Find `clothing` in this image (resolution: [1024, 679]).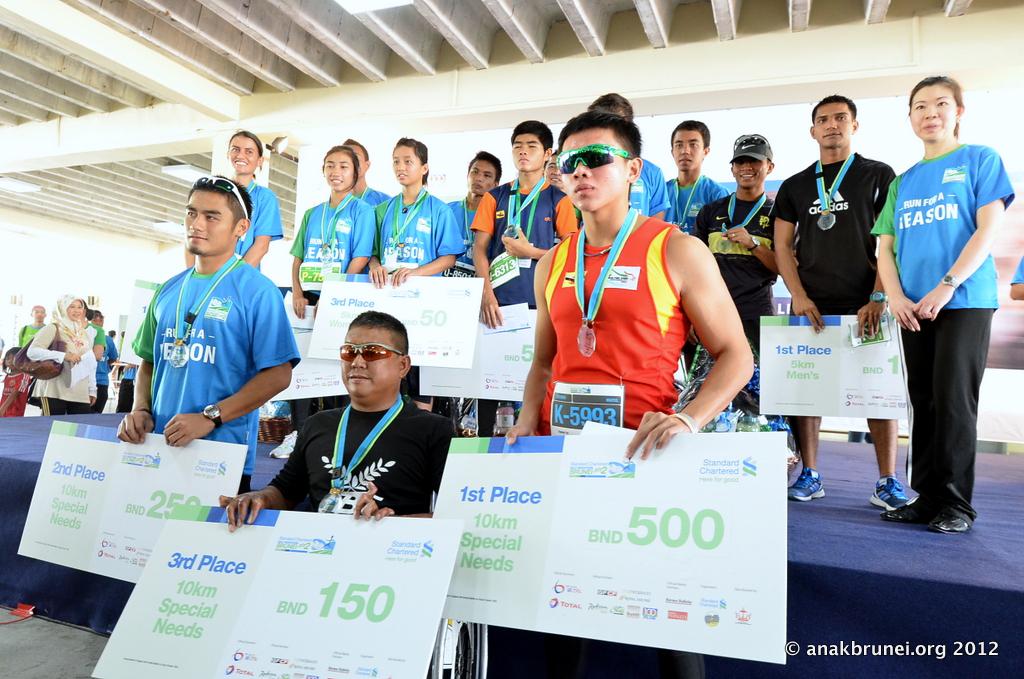
region(541, 231, 688, 445).
